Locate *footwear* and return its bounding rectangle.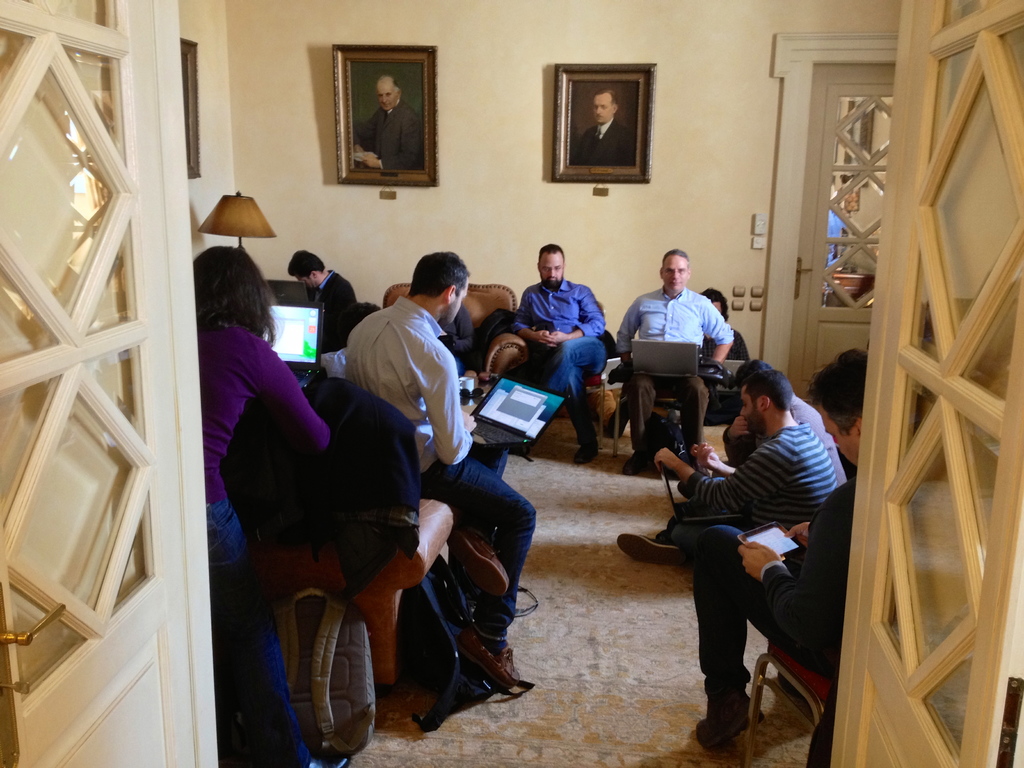
572:438:598:467.
